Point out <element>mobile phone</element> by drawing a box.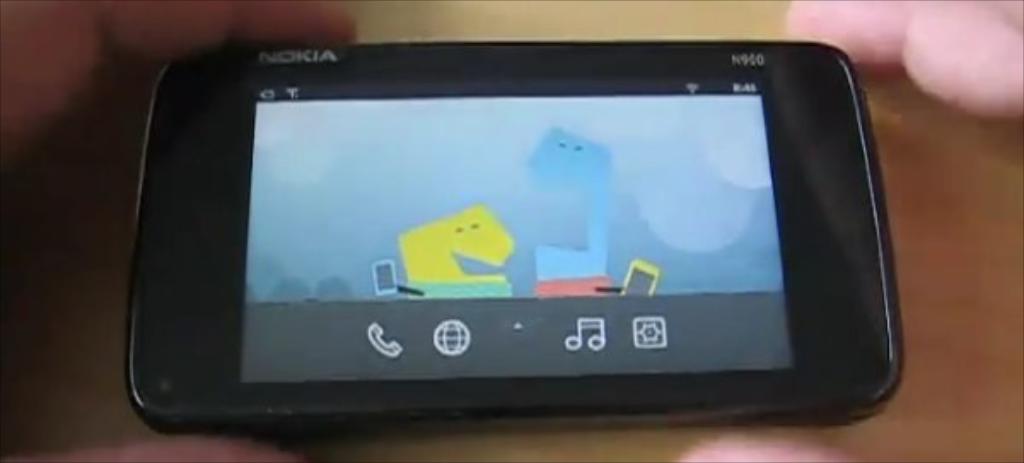
region(48, 36, 913, 434).
